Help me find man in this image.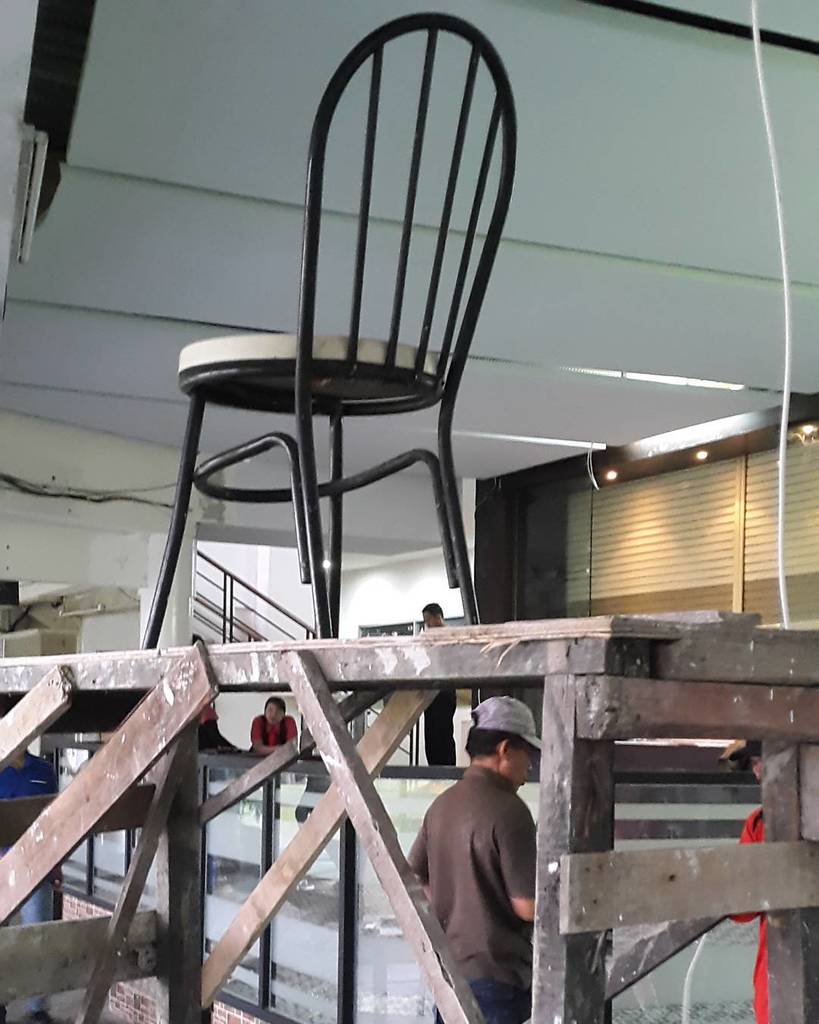
Found it: 409, 716, 555, 994.
